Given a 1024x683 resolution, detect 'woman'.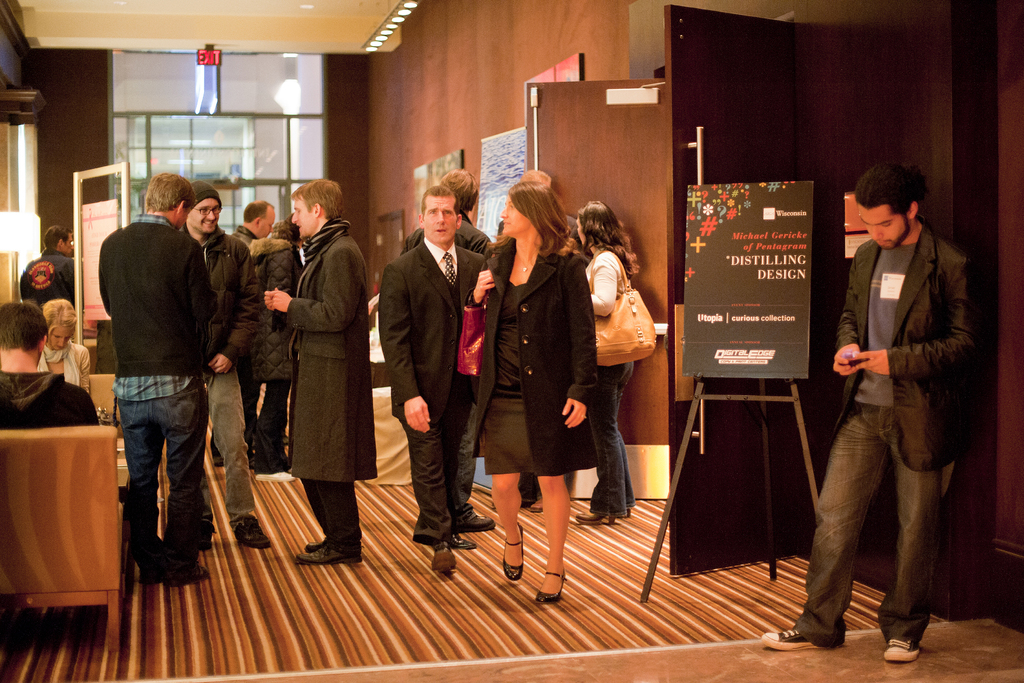
left=570, top=200, right=638, bottom=524.
